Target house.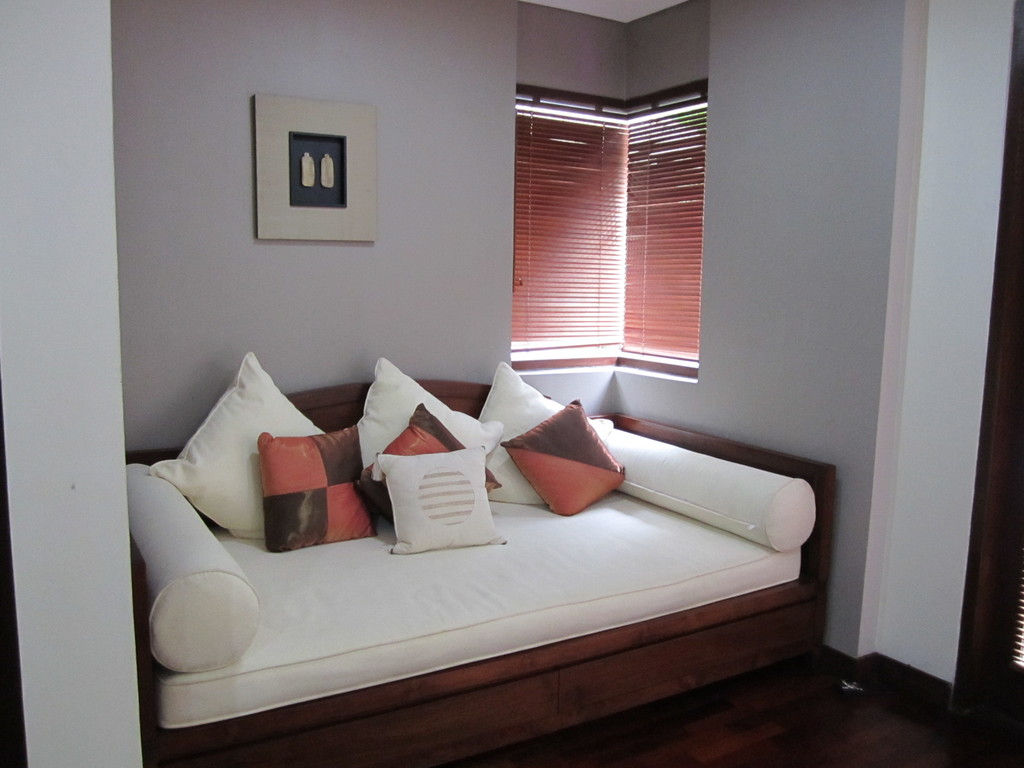
Target region: box=[0, 5, 1023, 730].
